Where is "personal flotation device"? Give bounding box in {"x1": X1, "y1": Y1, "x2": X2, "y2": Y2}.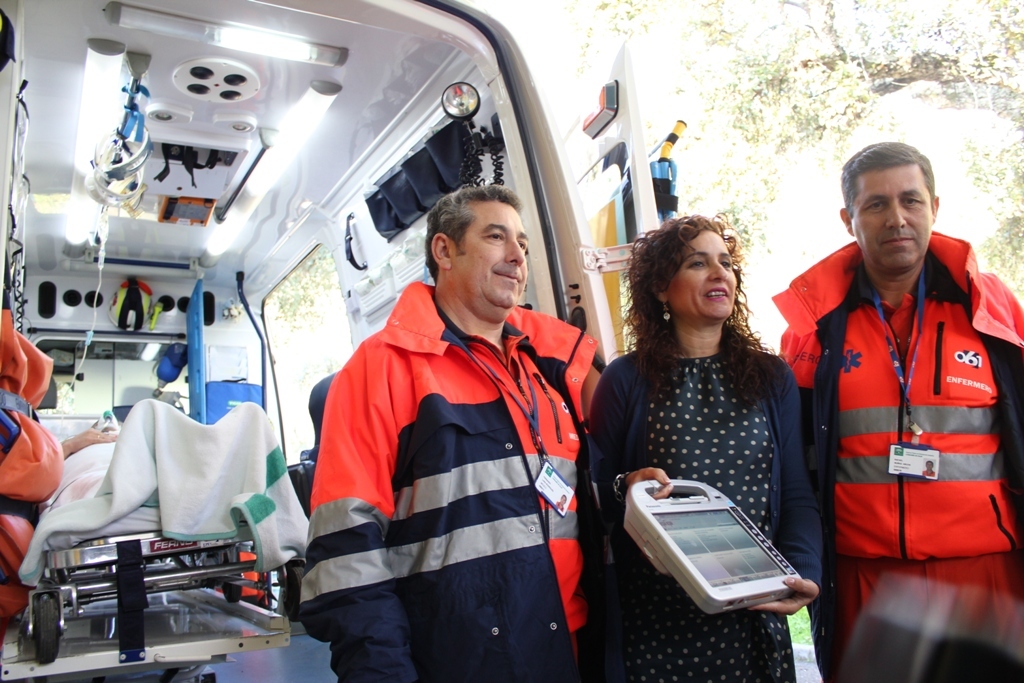
{"x1": 293, "y1": 275, "x2": 612, "y2": 682}.
